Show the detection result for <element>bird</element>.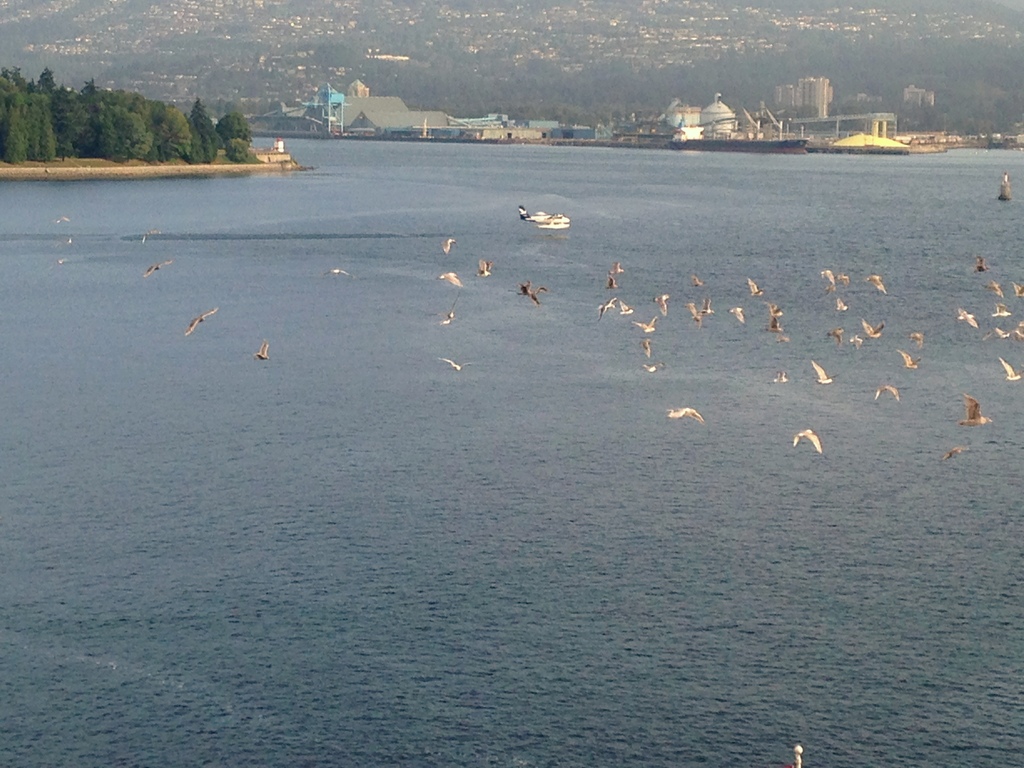
(left=435, top=274, right=466, bottom=290).
